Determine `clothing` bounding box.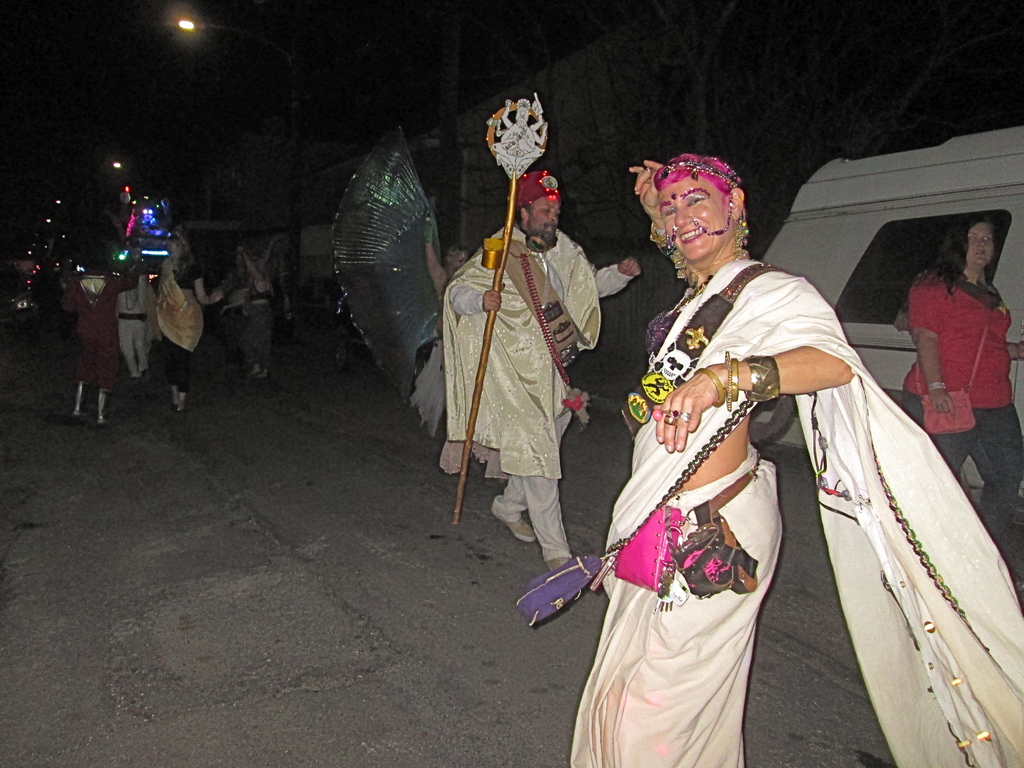
Determined: [x1=461, y1=227, x2=623, y2=553].
